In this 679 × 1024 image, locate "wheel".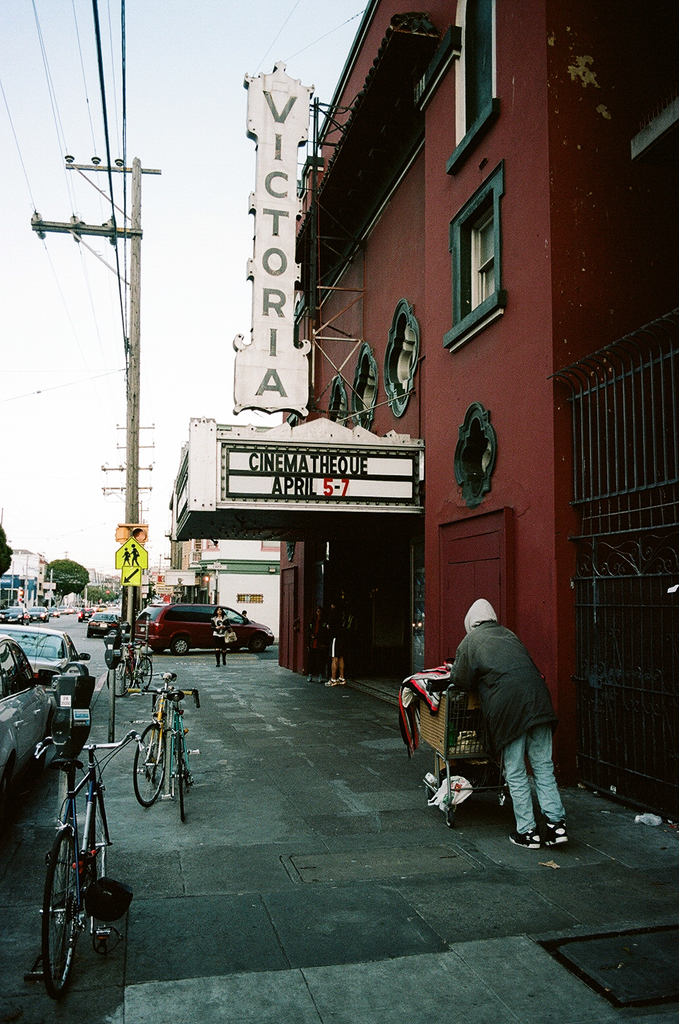
Bounding box: rect(150, 647, 164, 654).
